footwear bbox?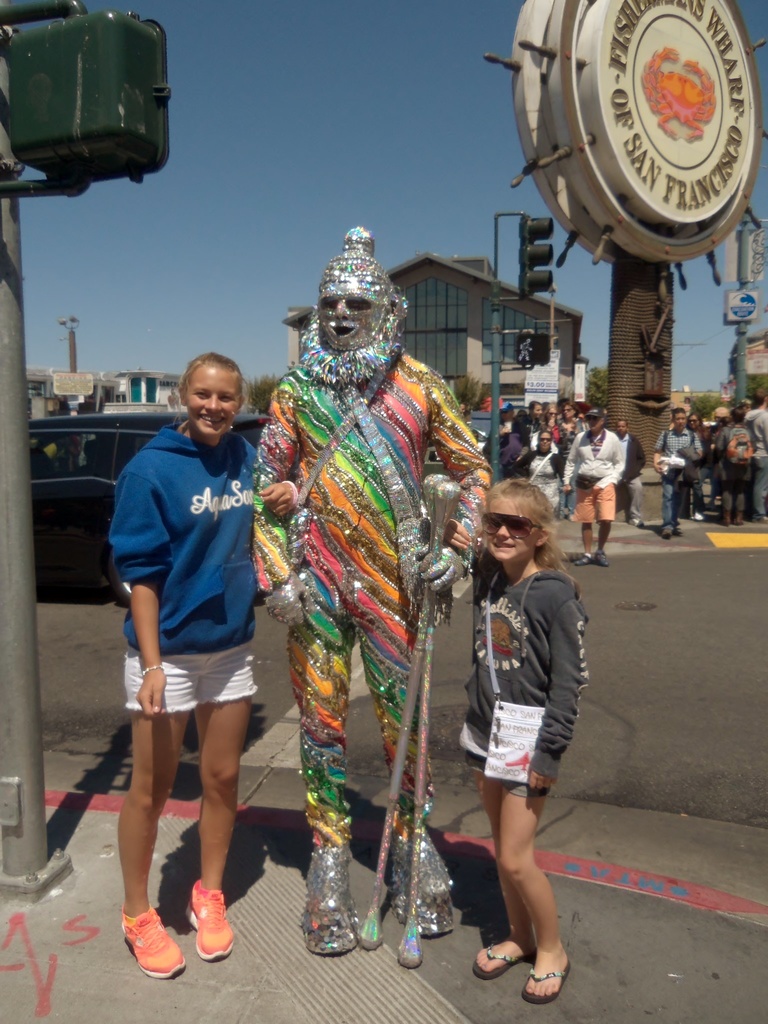
295:845:356:957
